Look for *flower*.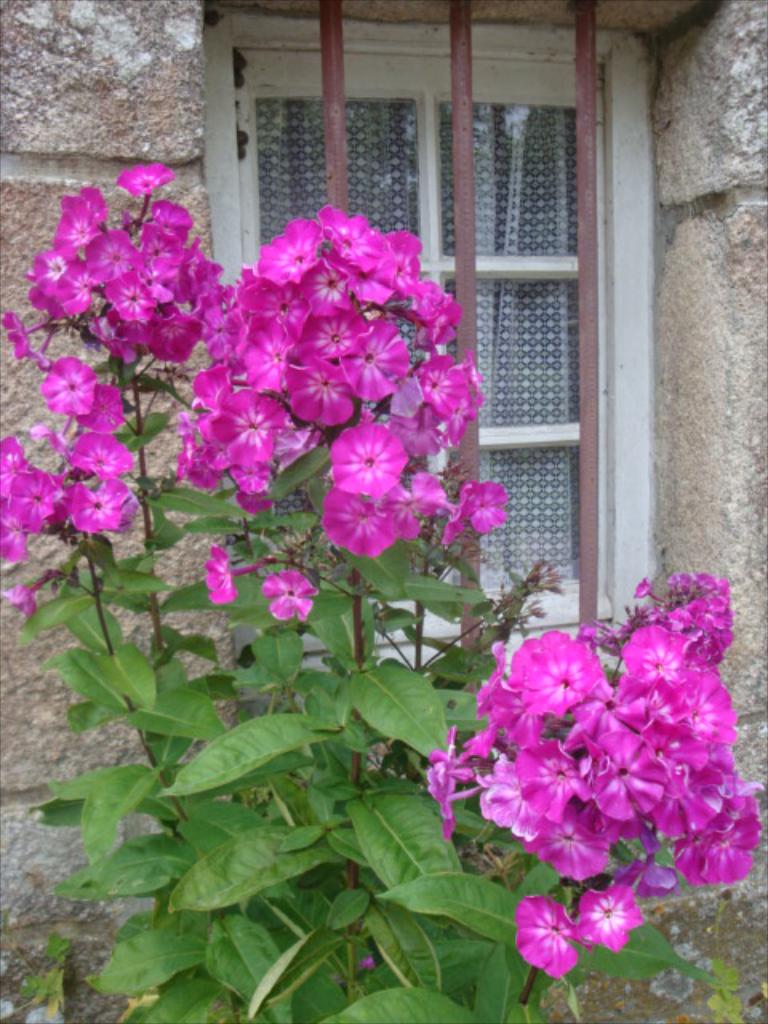
Found: [203,544,238,602].
